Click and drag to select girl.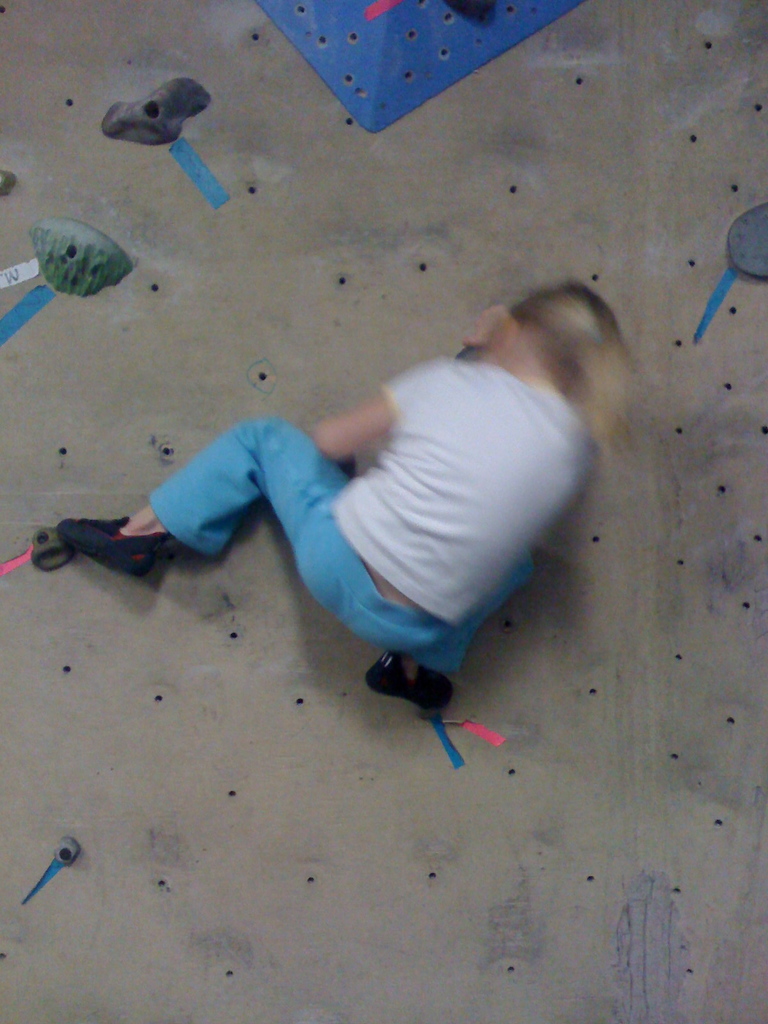
Selection: pyautogui.locateOnScreen(60, 280, 637, 712).
